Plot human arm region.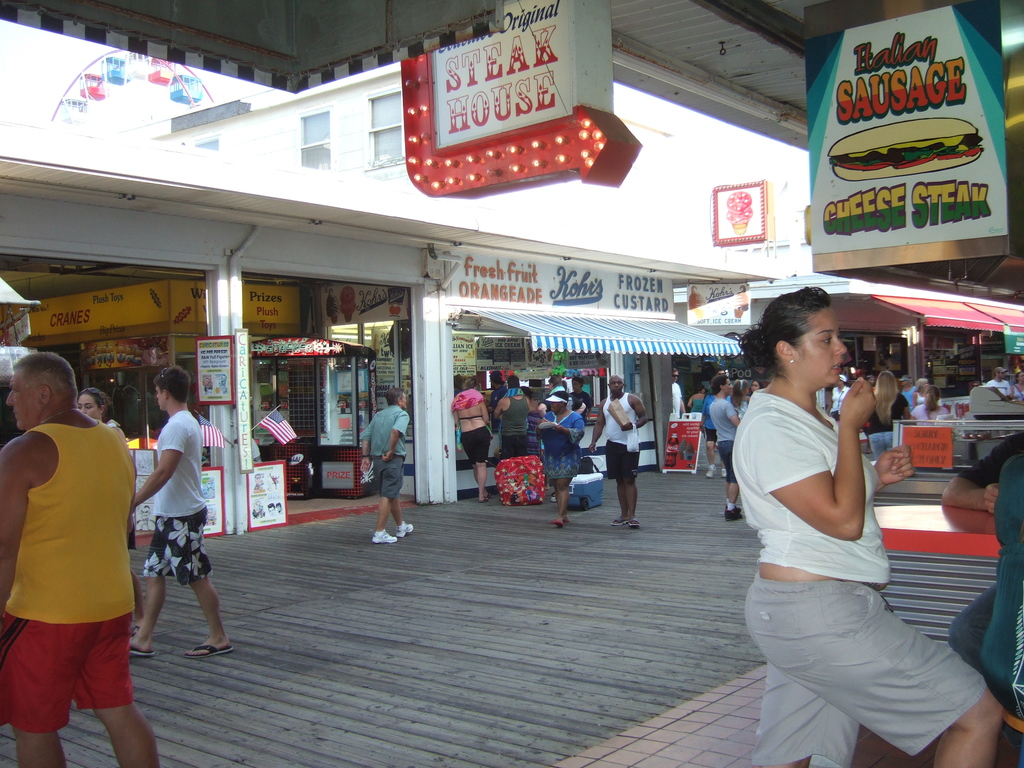
Plotted at bbox=[382, 412, 410, 463].
